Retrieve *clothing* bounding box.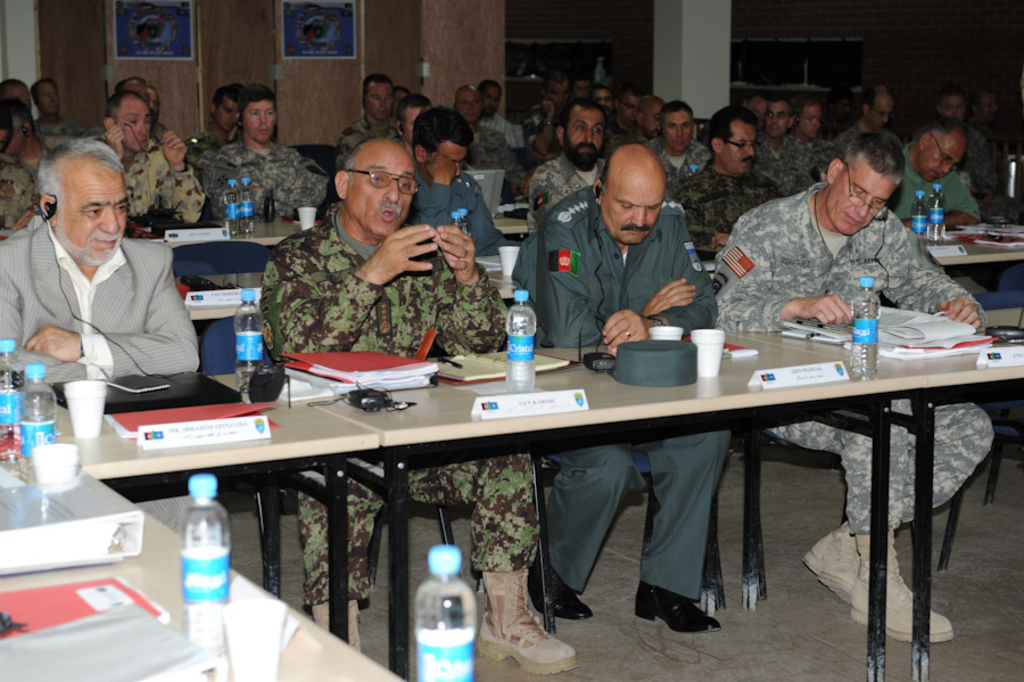
Bounding box: (17,191,200,400).
